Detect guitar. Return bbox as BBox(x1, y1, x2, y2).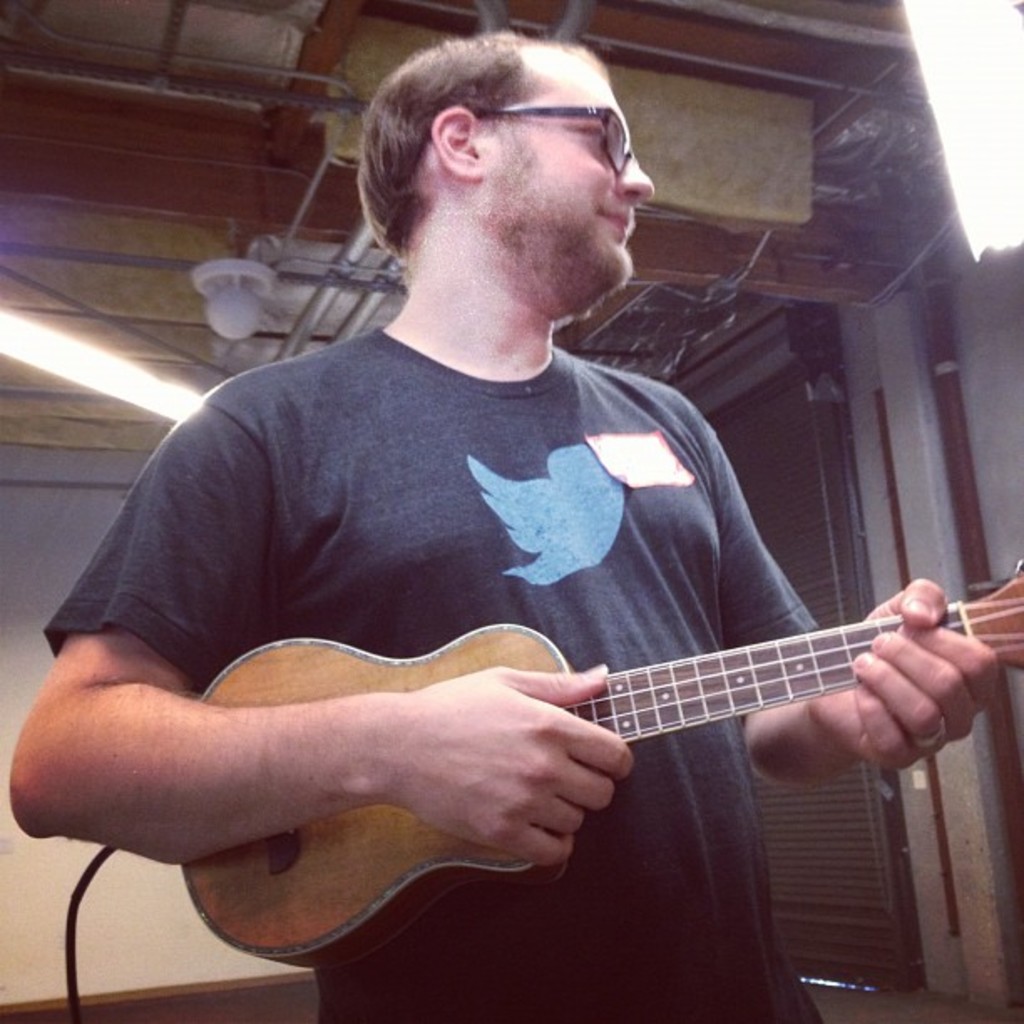
BBox(60, 522, 1023, 960).
